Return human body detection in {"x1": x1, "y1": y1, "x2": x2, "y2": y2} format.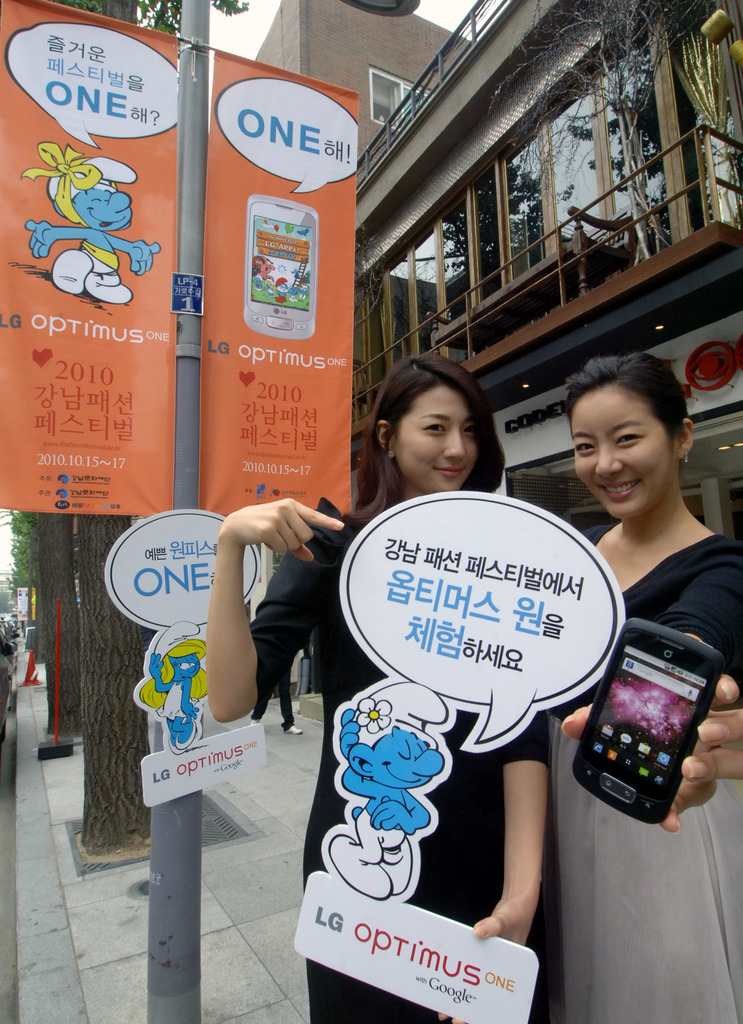
{"x1": 24, "y1": 153, "x2": 152, "y2": 307}.
